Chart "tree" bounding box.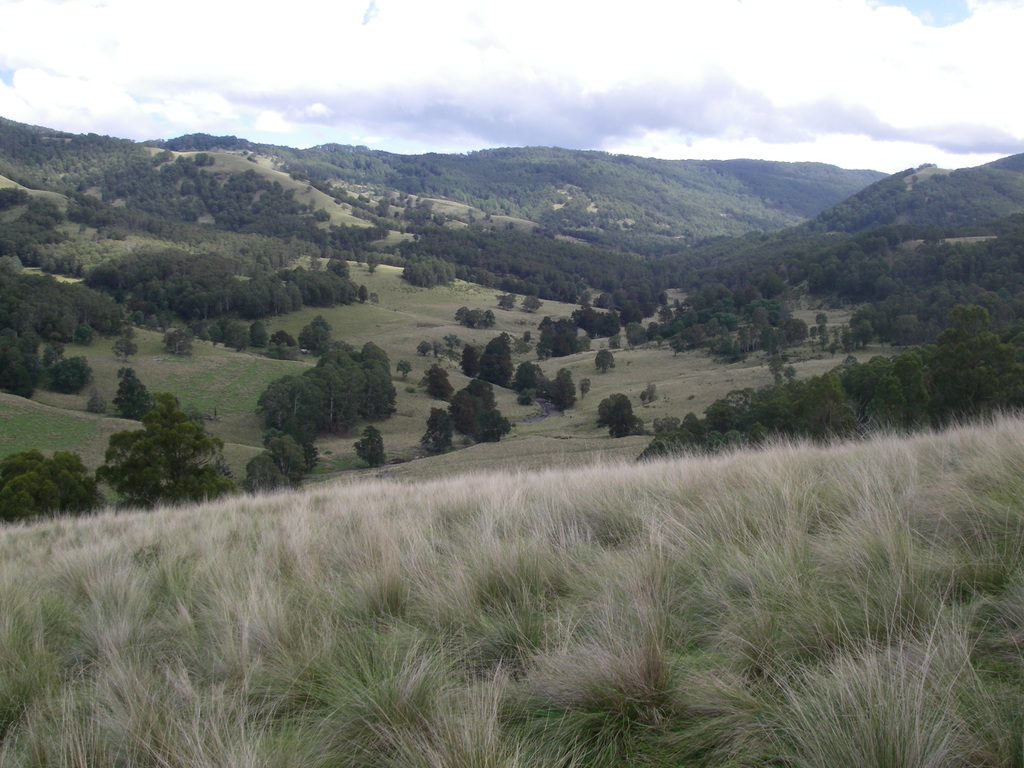
Charted: <region>610, 333, 624, 348</region>.
